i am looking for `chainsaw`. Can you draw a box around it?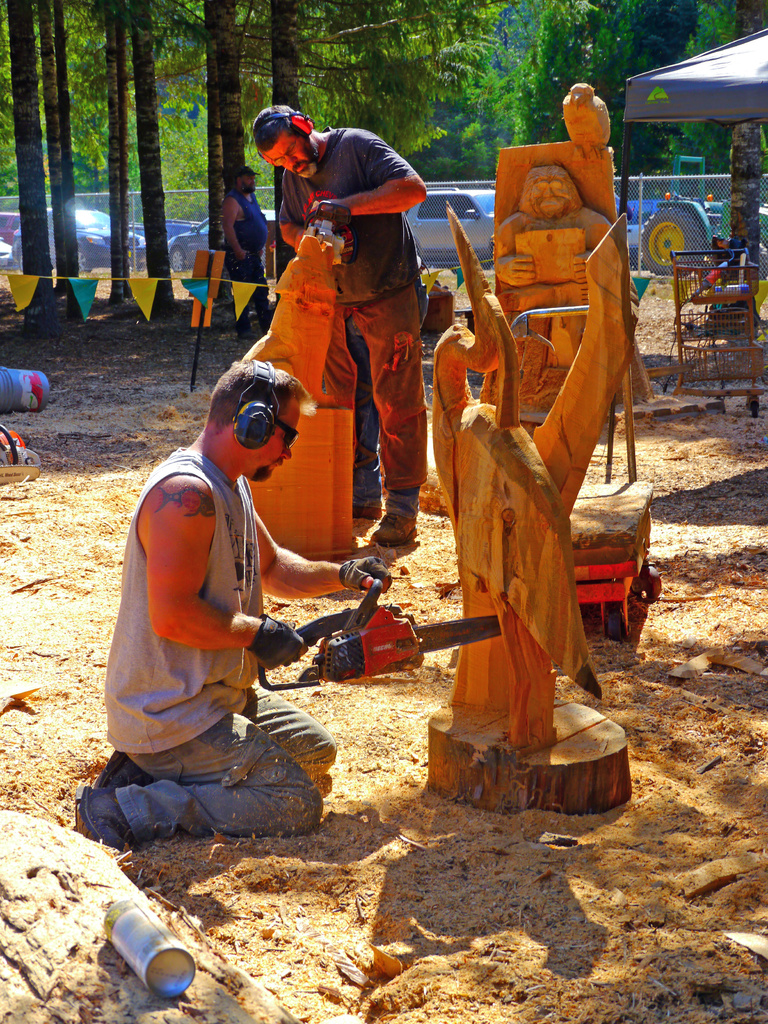
Sure, the bounding box is [255, 579, 502, 688].
